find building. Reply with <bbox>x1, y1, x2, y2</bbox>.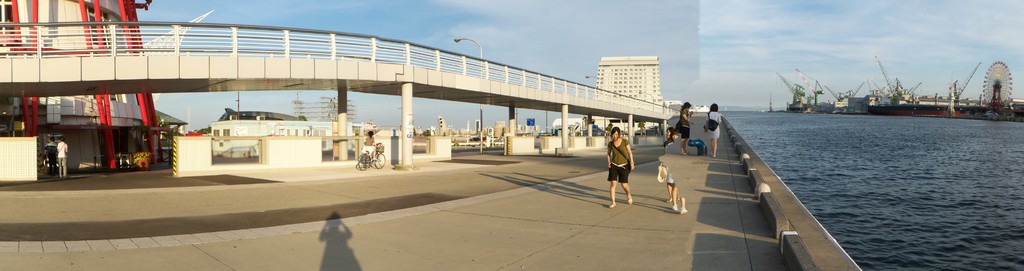
<bbox>590, 55, 664, 141</bbox>.
